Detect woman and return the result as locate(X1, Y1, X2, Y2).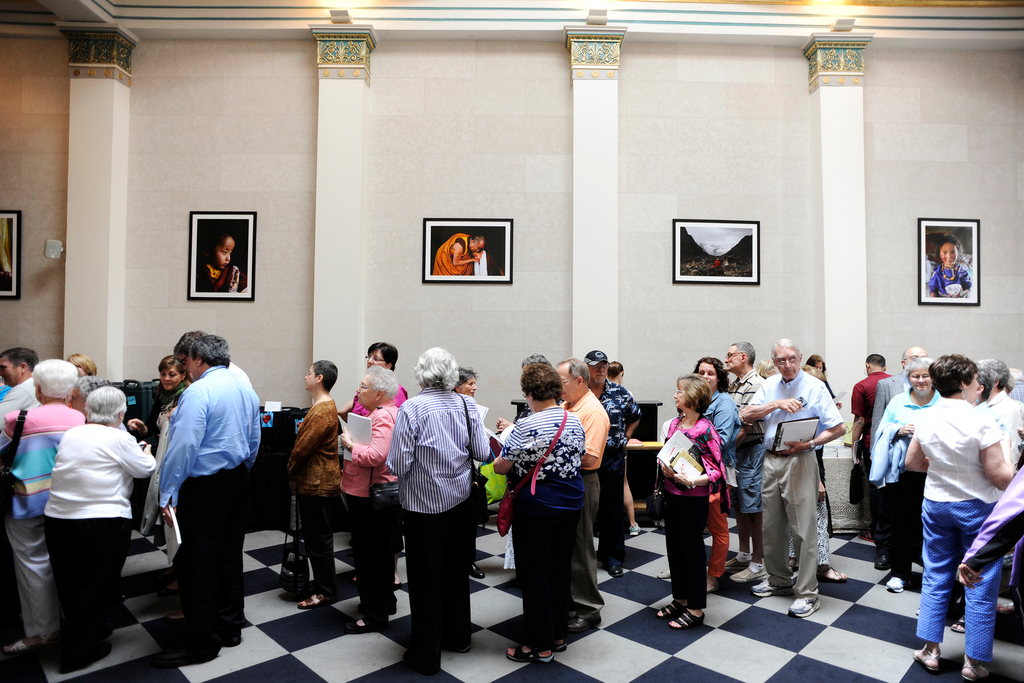
locate(0, 356, 87, 654).
